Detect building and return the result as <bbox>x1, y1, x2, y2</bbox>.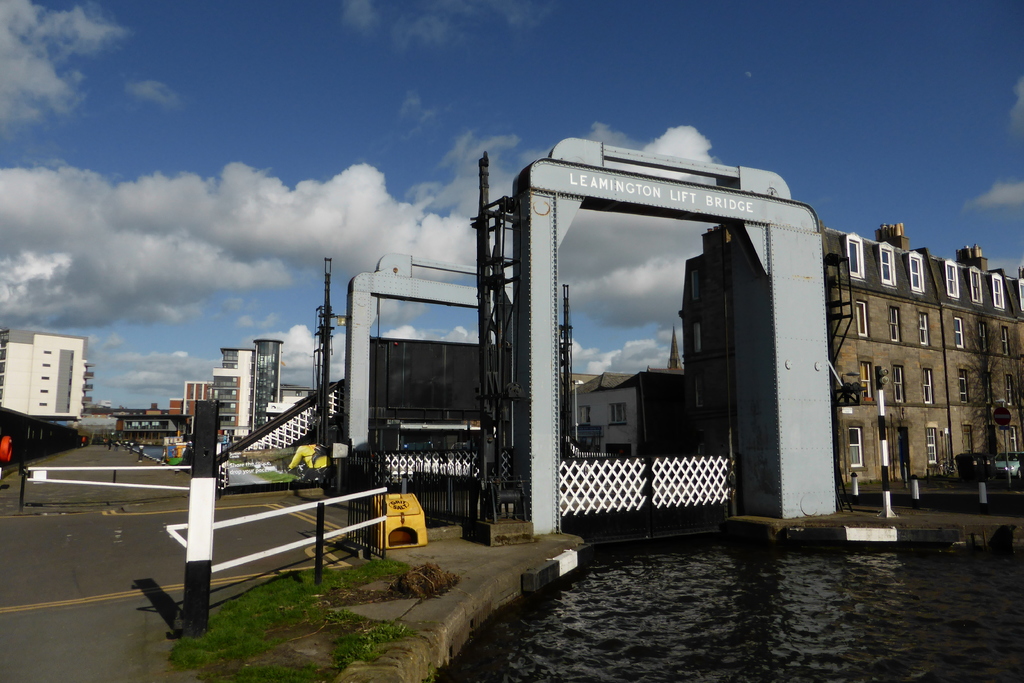
<bbox>0, 328, 93, 420</bbox>.
